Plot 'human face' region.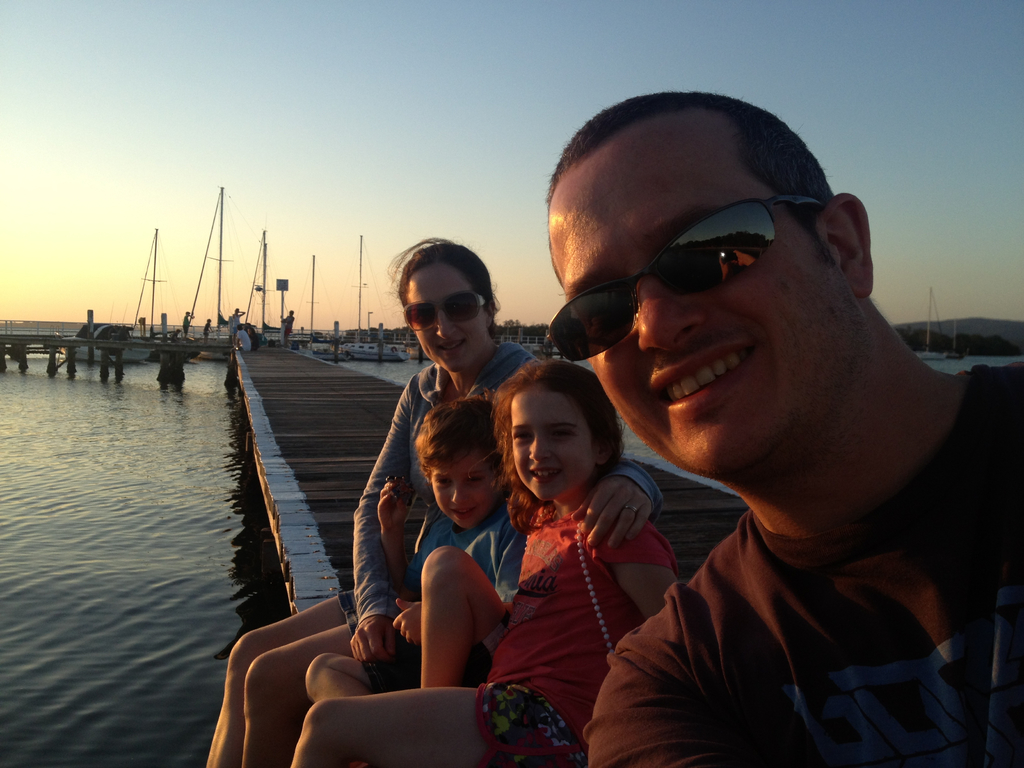
Plotted at box=[555, 142, 828, 475].
